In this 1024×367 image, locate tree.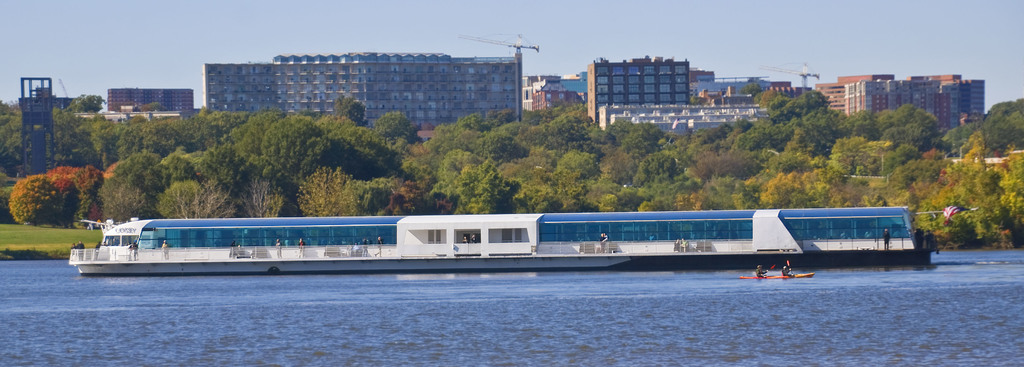
Bounding box: bbox(799, 108, 862, 148).
